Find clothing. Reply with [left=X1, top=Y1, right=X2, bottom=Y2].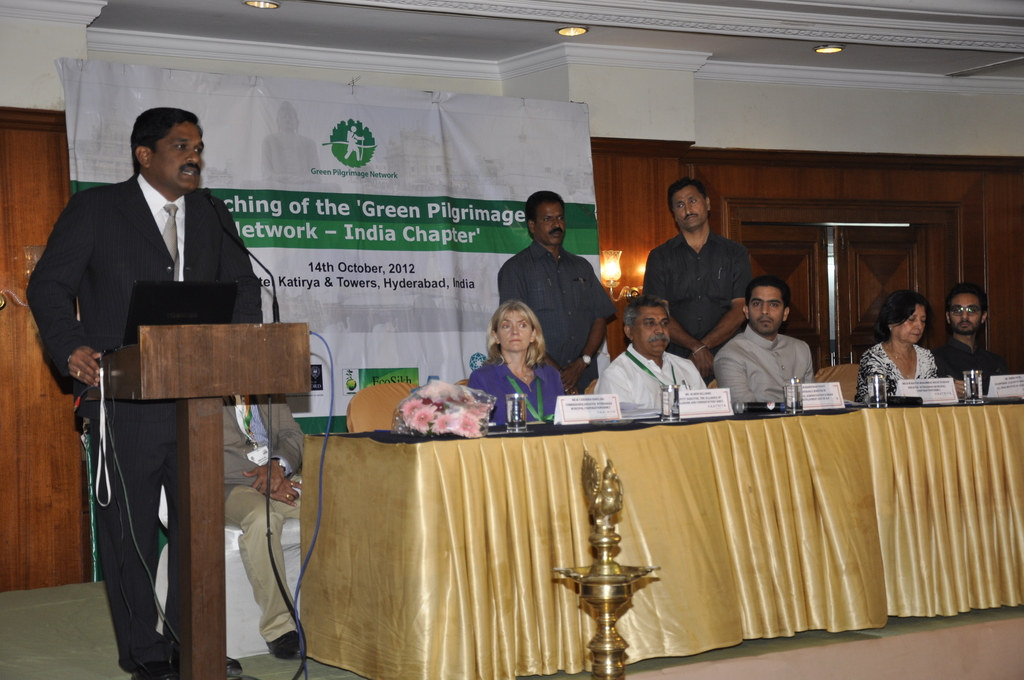
[left=854, top=340, right=942, bottom=405].
